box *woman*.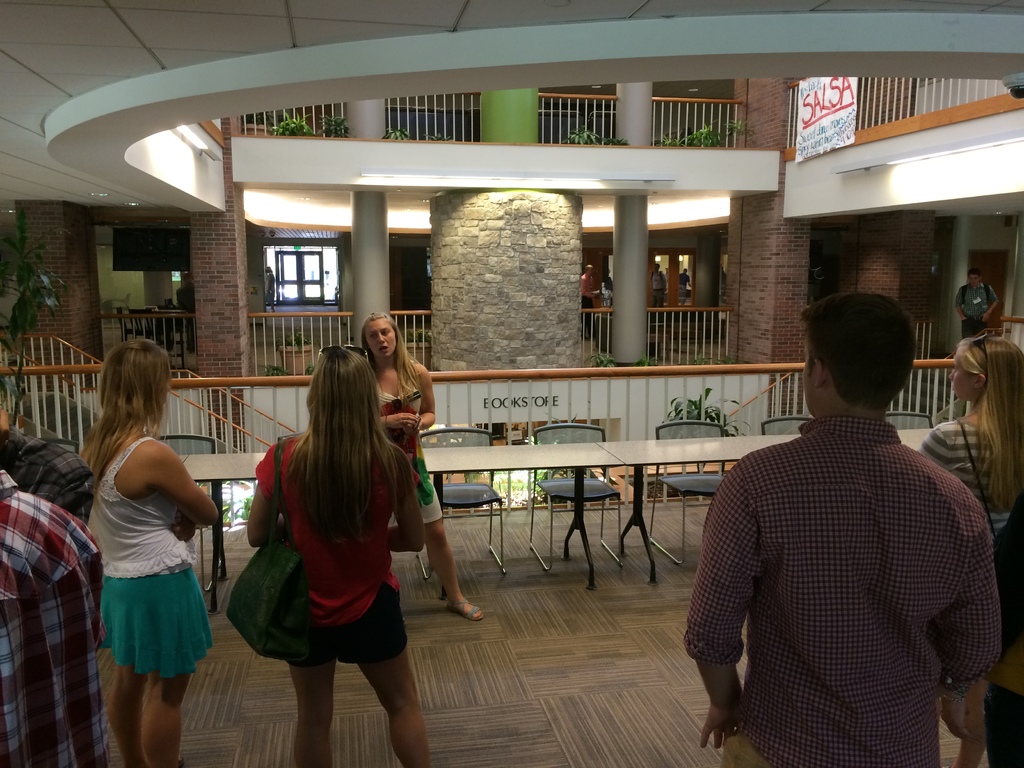
[x1=82, y1=339, x2=223, y2=767].
